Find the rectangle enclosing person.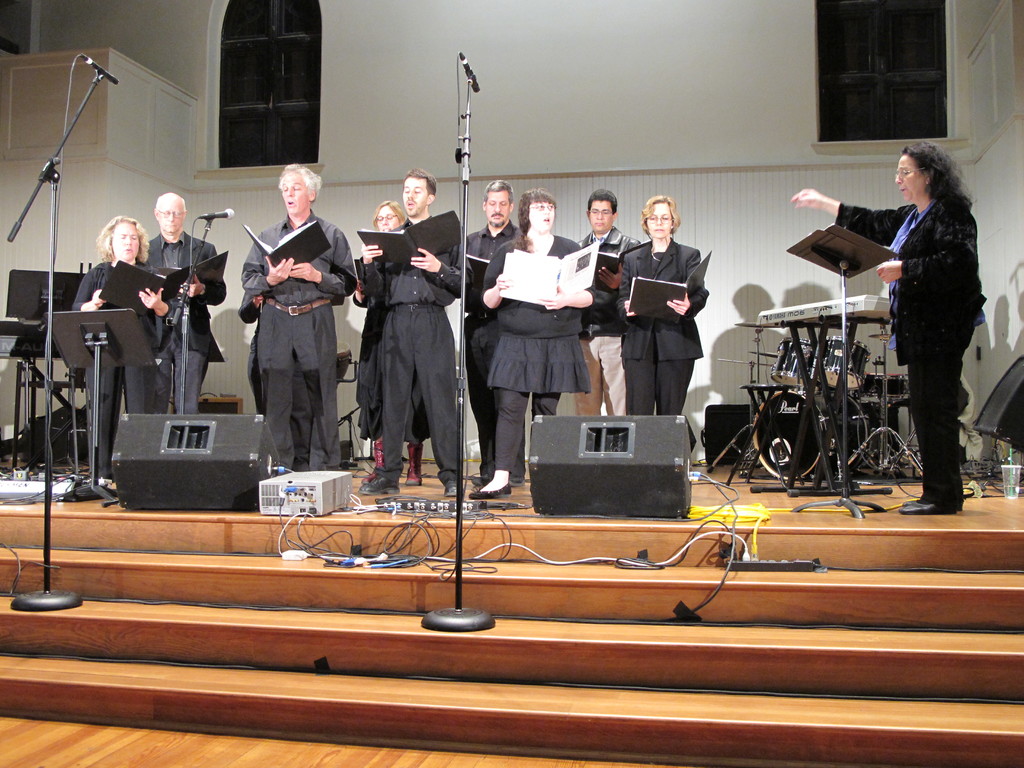
bbox=(476, 186, 613, 493).
